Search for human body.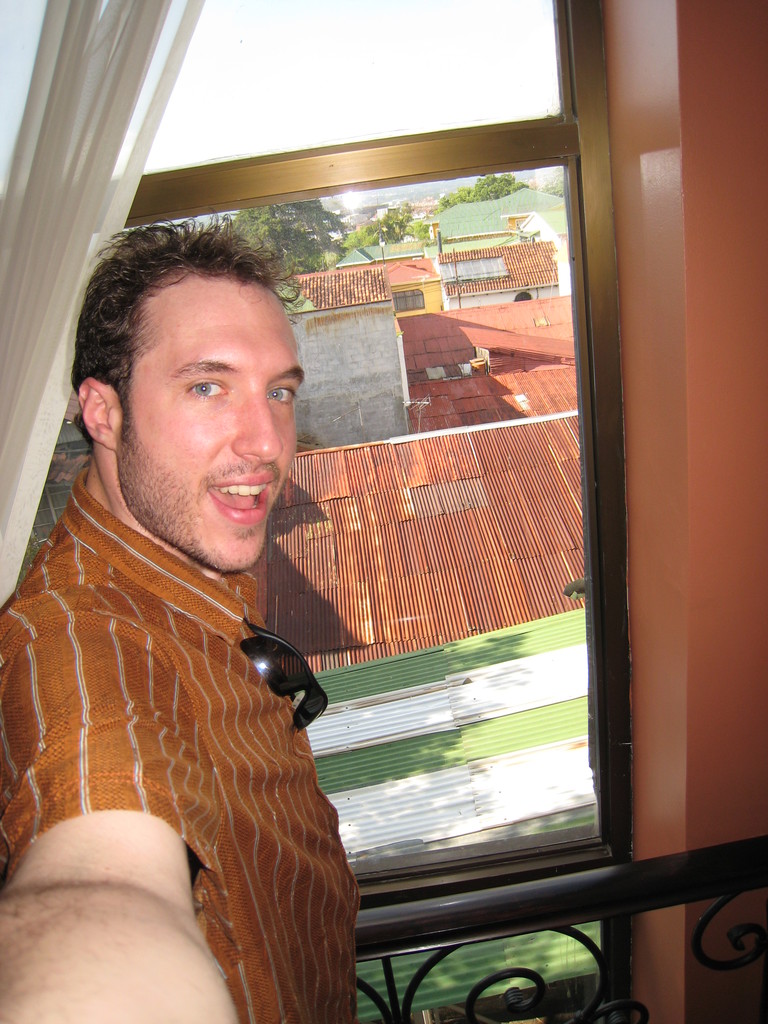
Found at 0 219 379 1023.
